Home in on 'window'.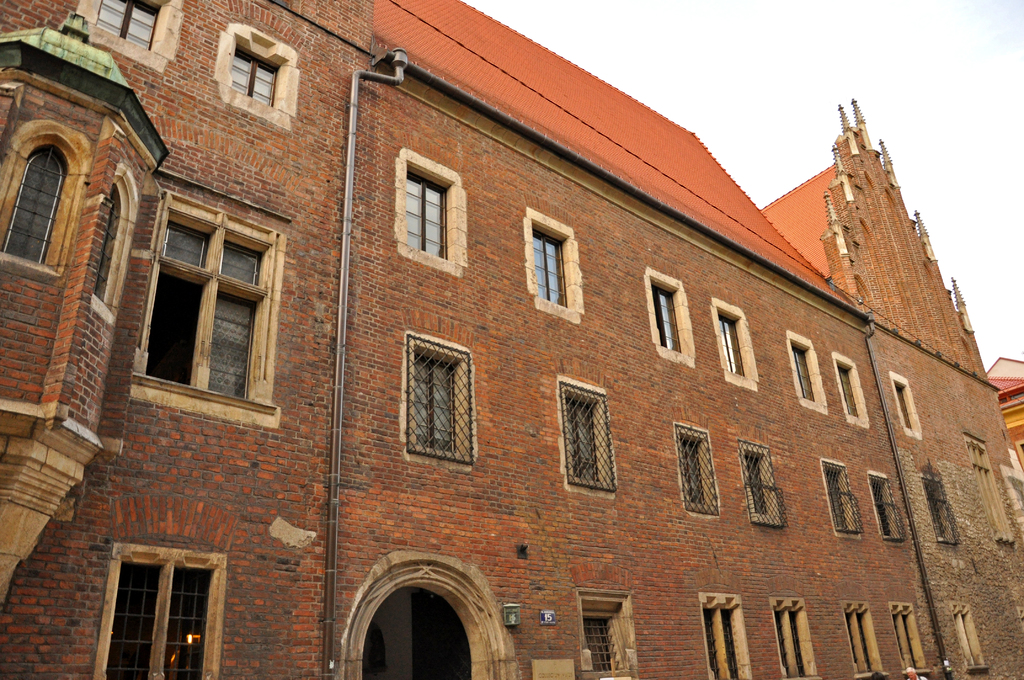
Homed in at x1=582 y1=606 x2=623 y2=674.
